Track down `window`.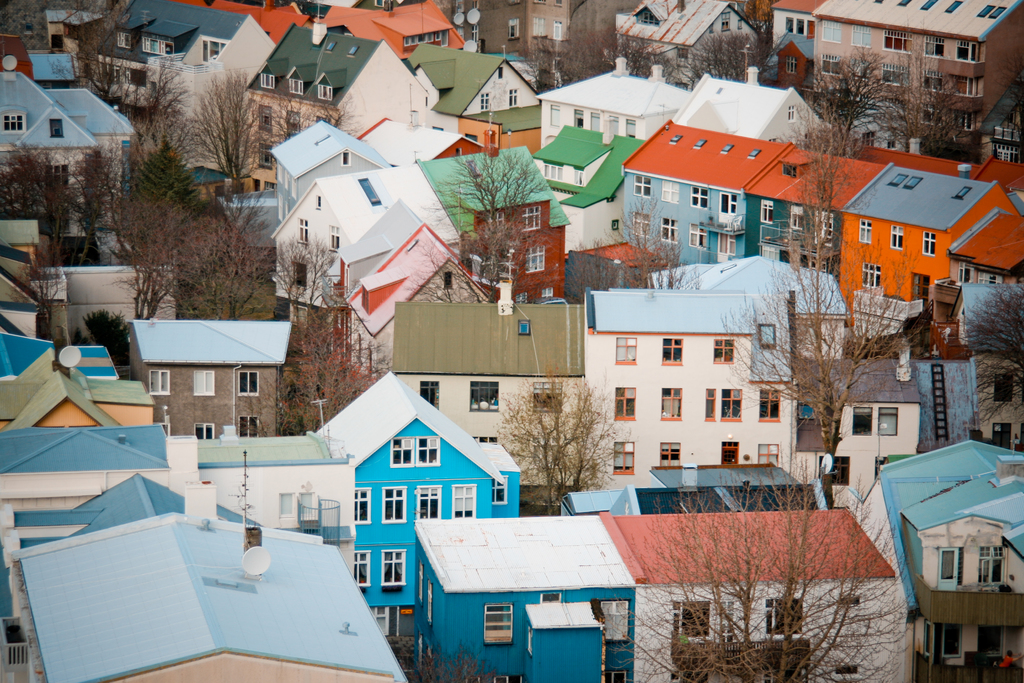
Tracked to (419, 433, 439, 468).
